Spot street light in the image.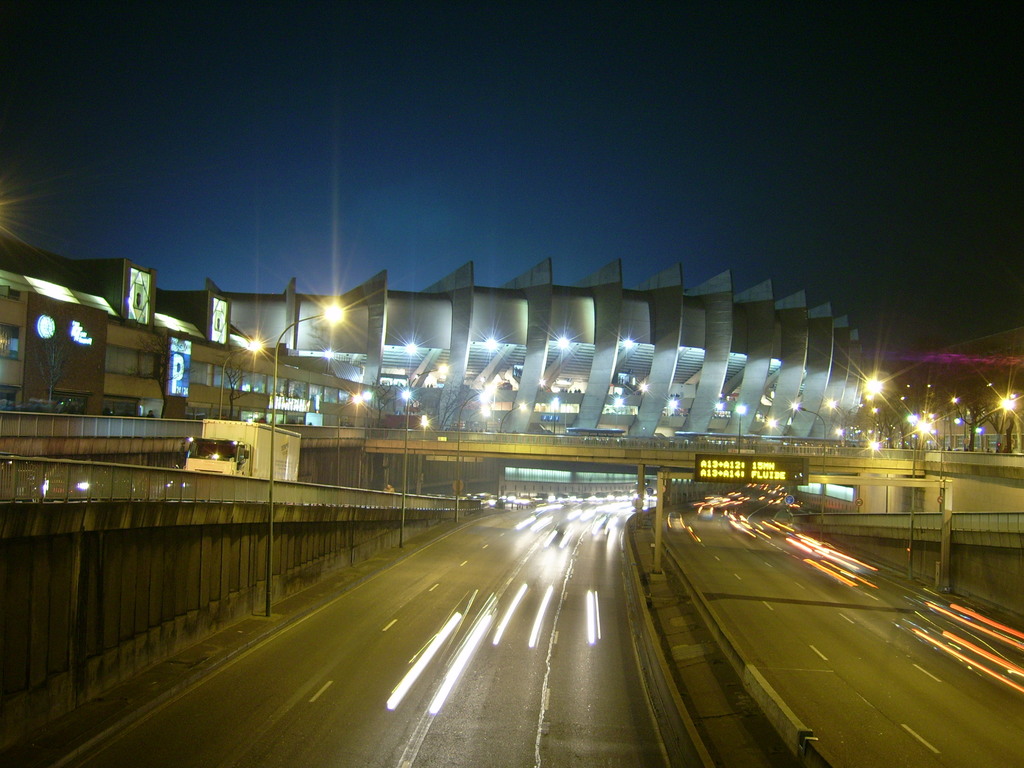
street light found at 910 417 938 579.
